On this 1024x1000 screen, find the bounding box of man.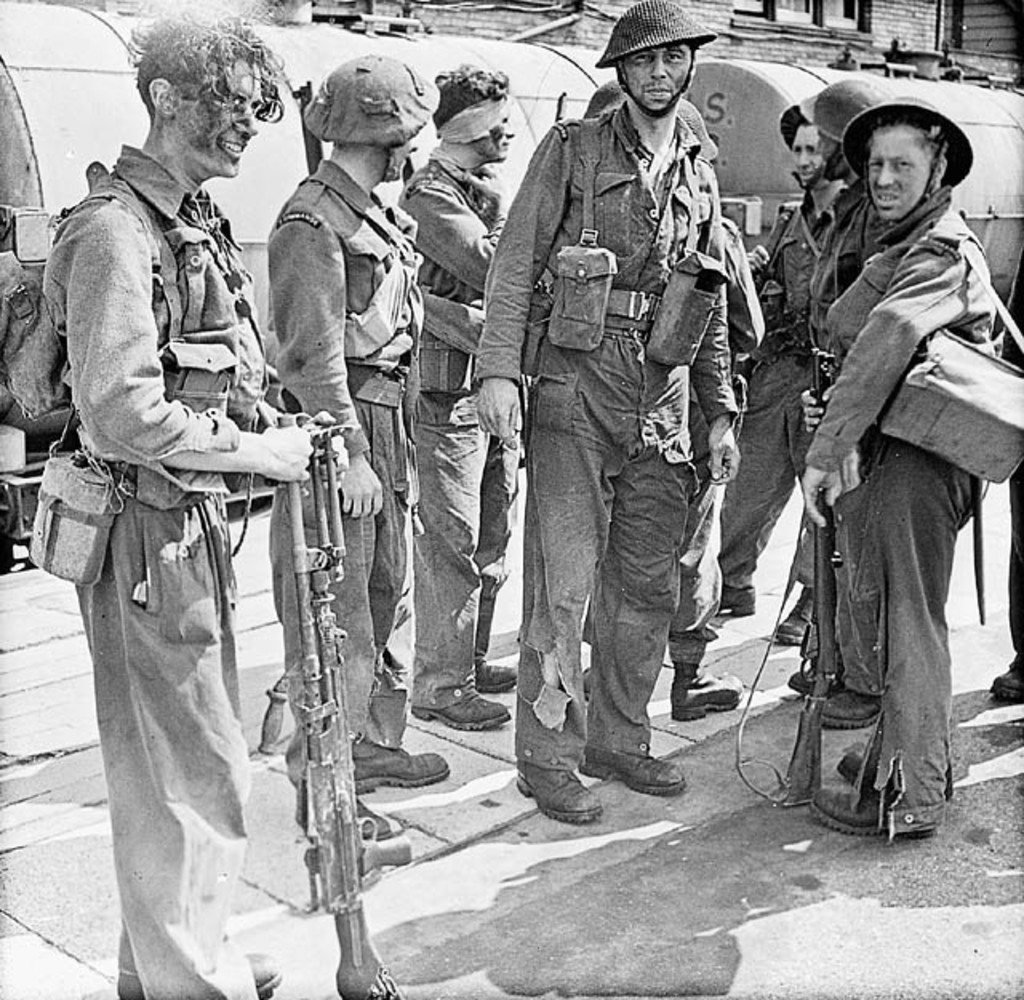
Bounding box: [474, 0, 742, 826].
